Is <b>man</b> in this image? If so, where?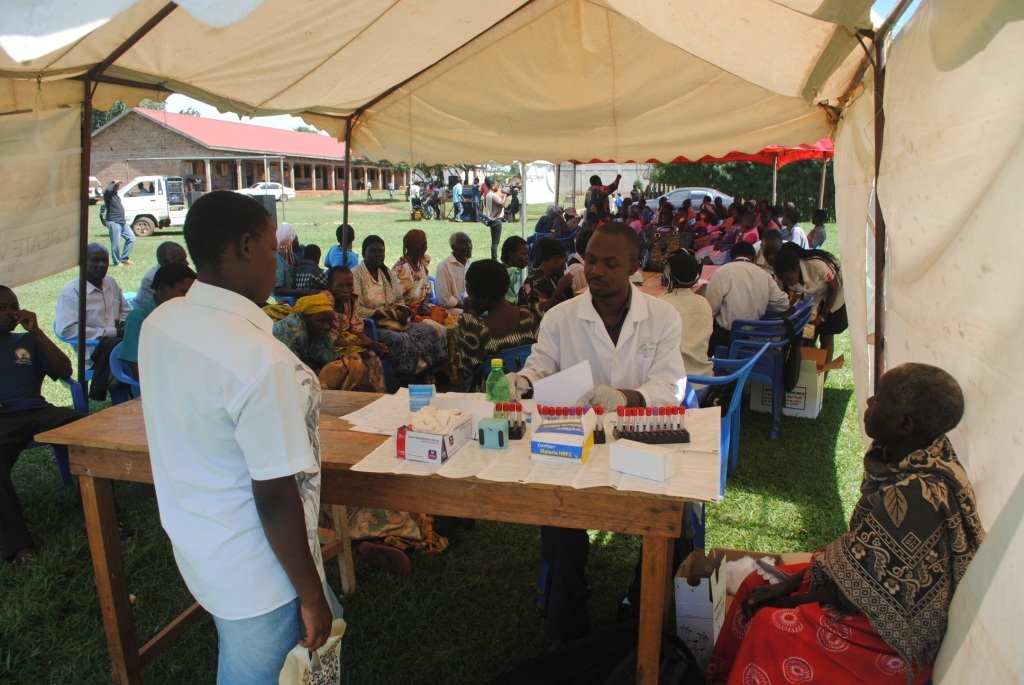
Yes, at (x1=140, y1=187, x2=346, y2=684).
